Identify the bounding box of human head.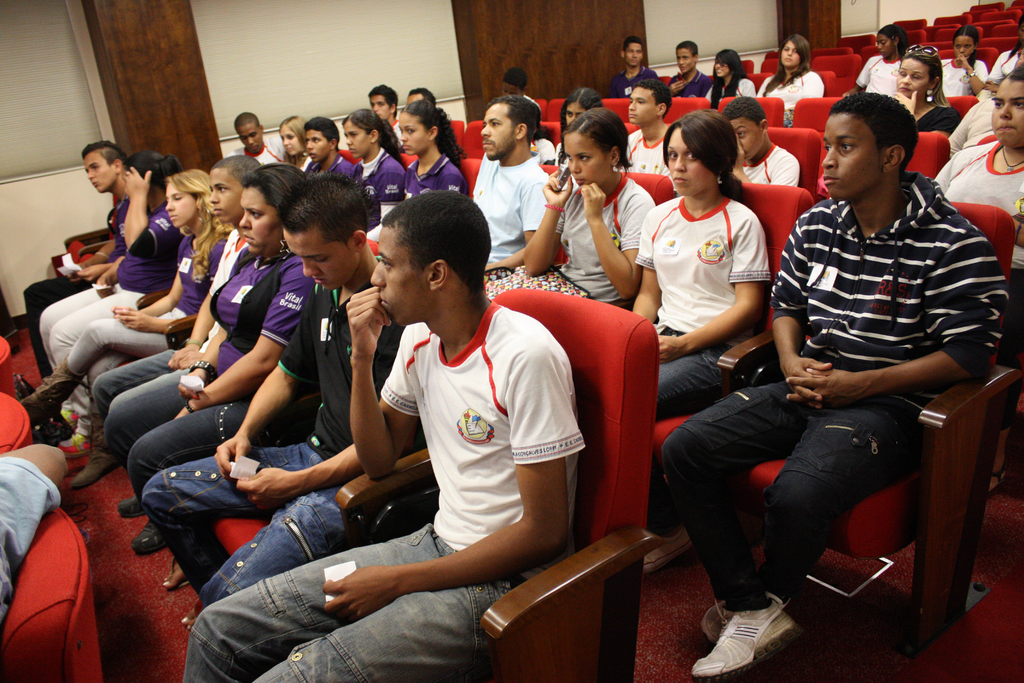
<region>676, 42, 699, 73</region>.
